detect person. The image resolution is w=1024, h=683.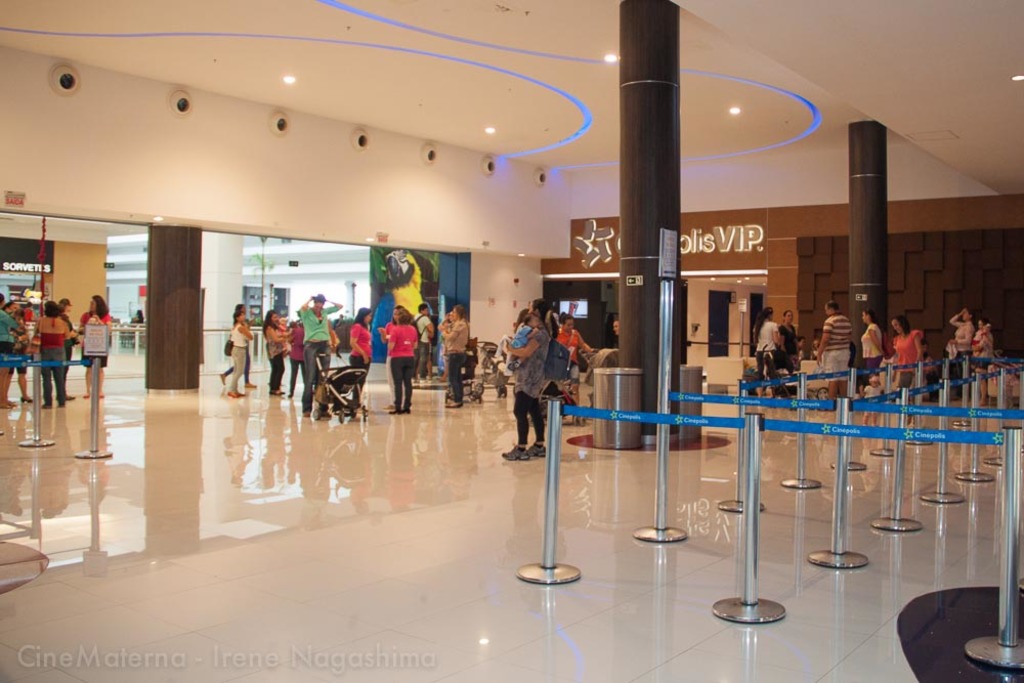
BBox(773, 305, 792, 365).
